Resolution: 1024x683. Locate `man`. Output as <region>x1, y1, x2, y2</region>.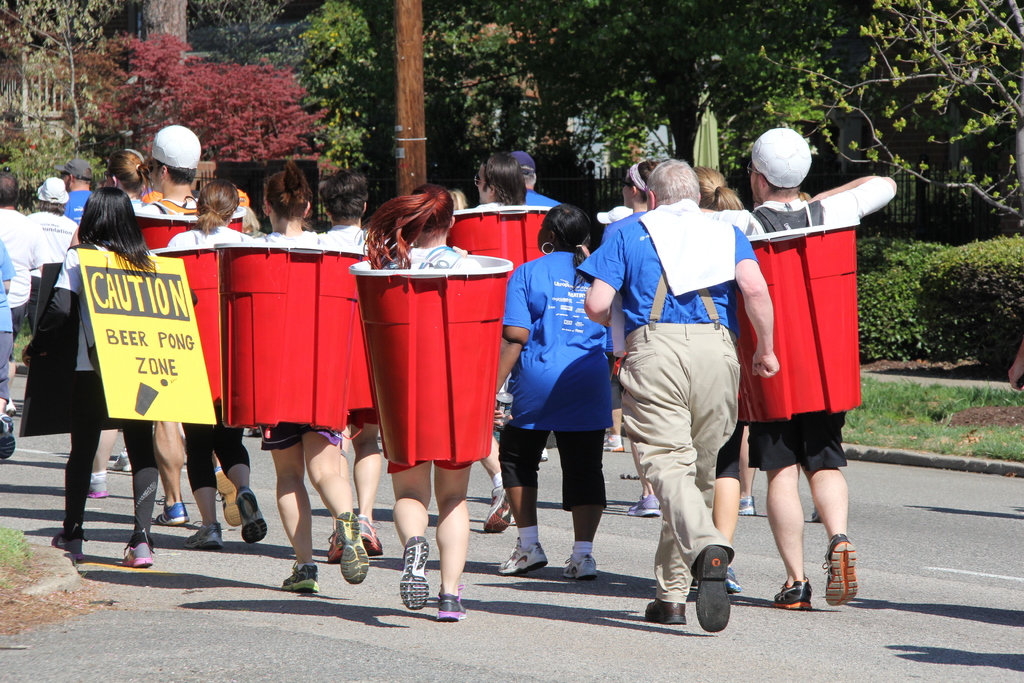
<region>0, 171, 40, 411</region>.
